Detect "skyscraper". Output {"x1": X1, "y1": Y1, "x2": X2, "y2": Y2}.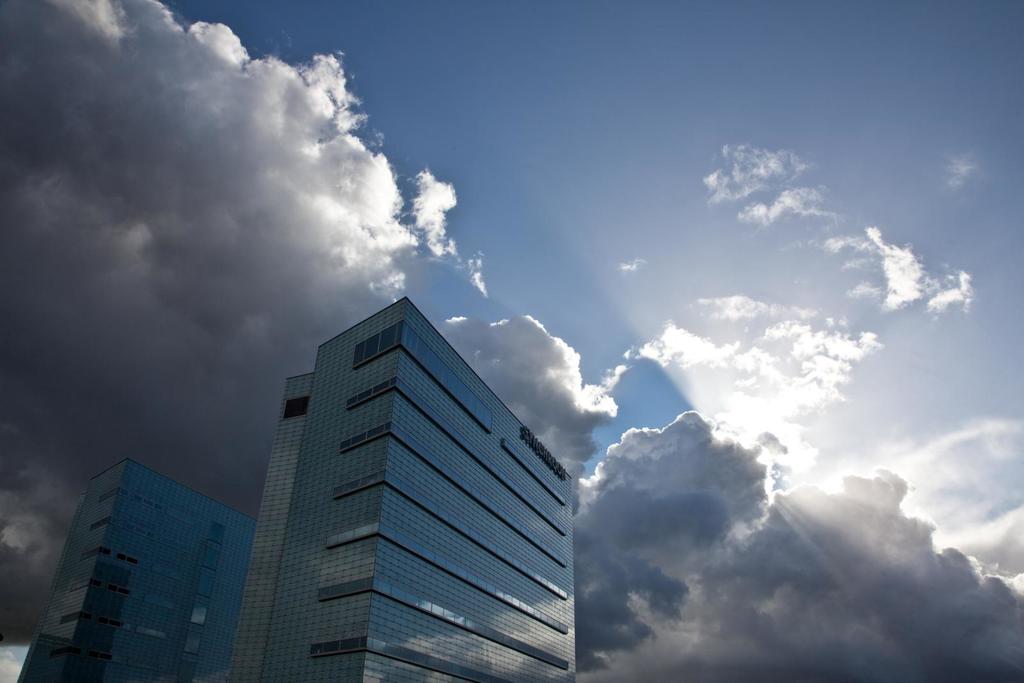
{"x1": 233, "y1": 296, "x2": 584, "y2": 682}.
